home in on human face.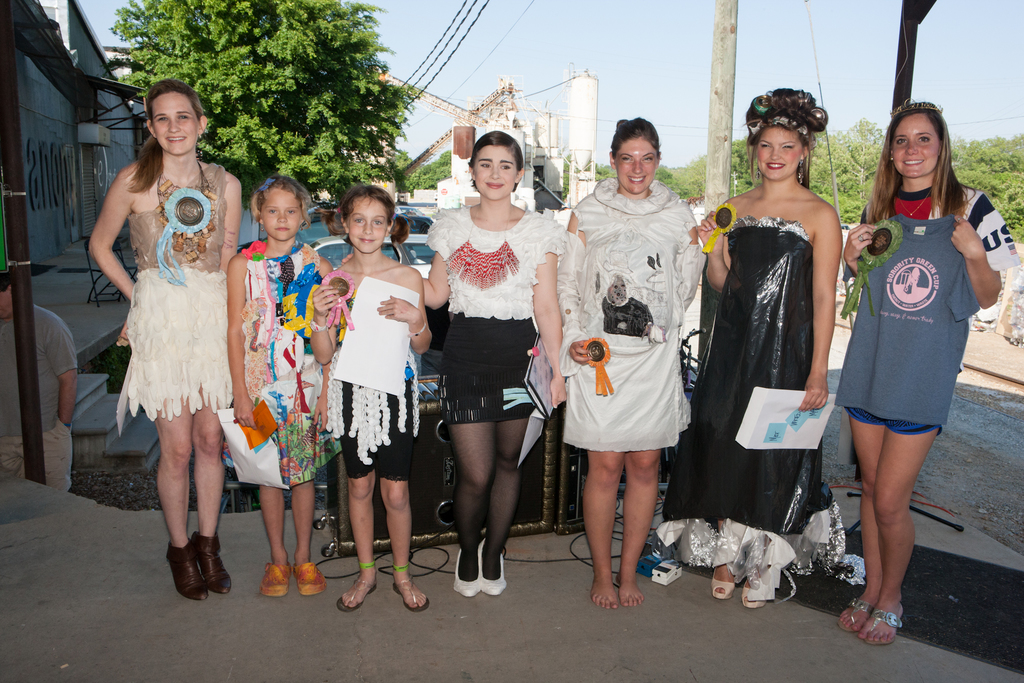
Homed in at (x1=893, y1=114, x2=941, y2=176).
